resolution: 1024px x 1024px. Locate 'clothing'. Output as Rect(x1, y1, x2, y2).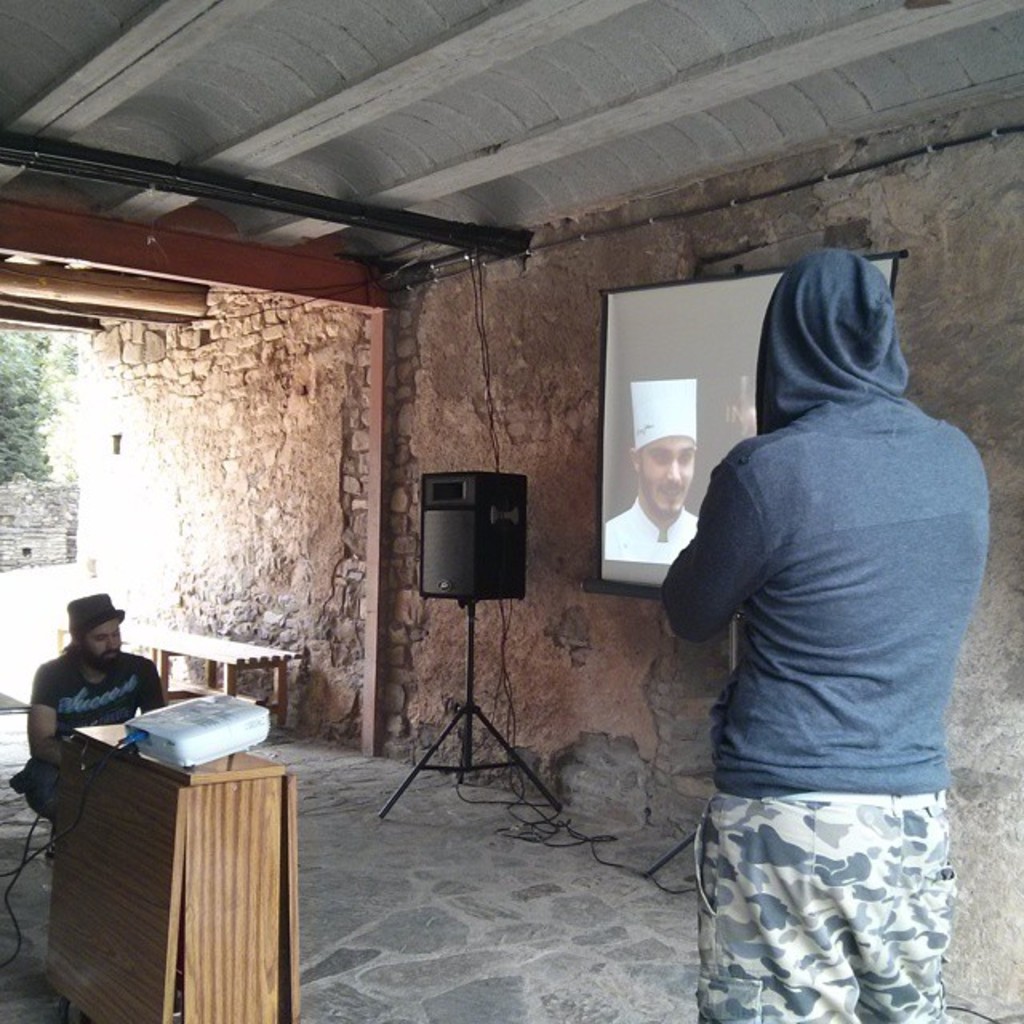
Rect(29, 578, 173, 826).
